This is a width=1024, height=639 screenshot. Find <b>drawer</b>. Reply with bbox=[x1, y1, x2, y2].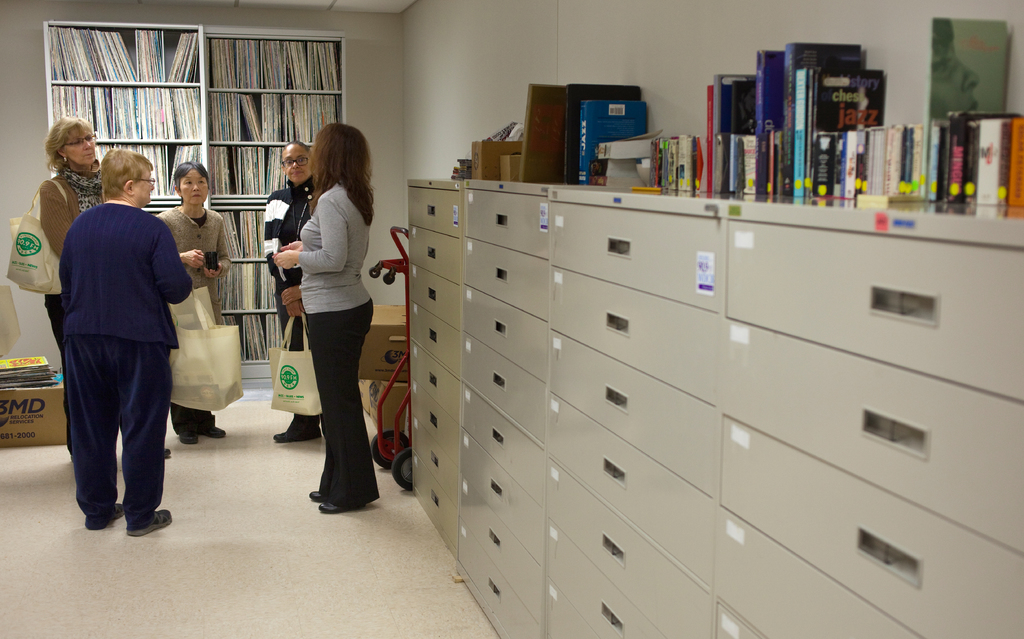
bbox=[413, 381, 465, 477].
